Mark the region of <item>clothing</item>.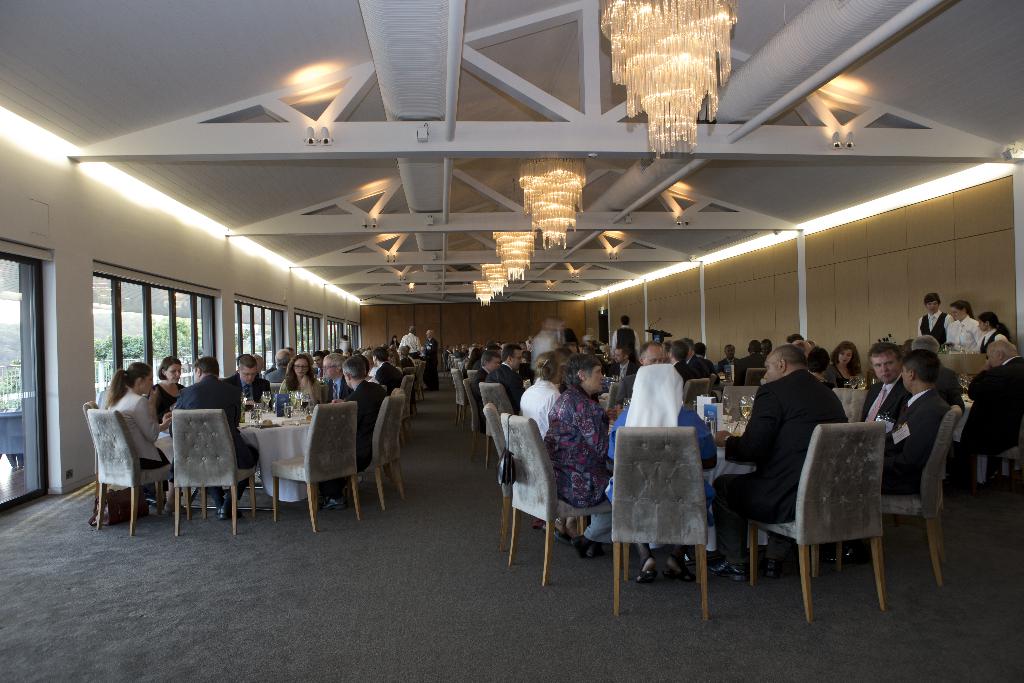
Region: 696:351:719:377.
